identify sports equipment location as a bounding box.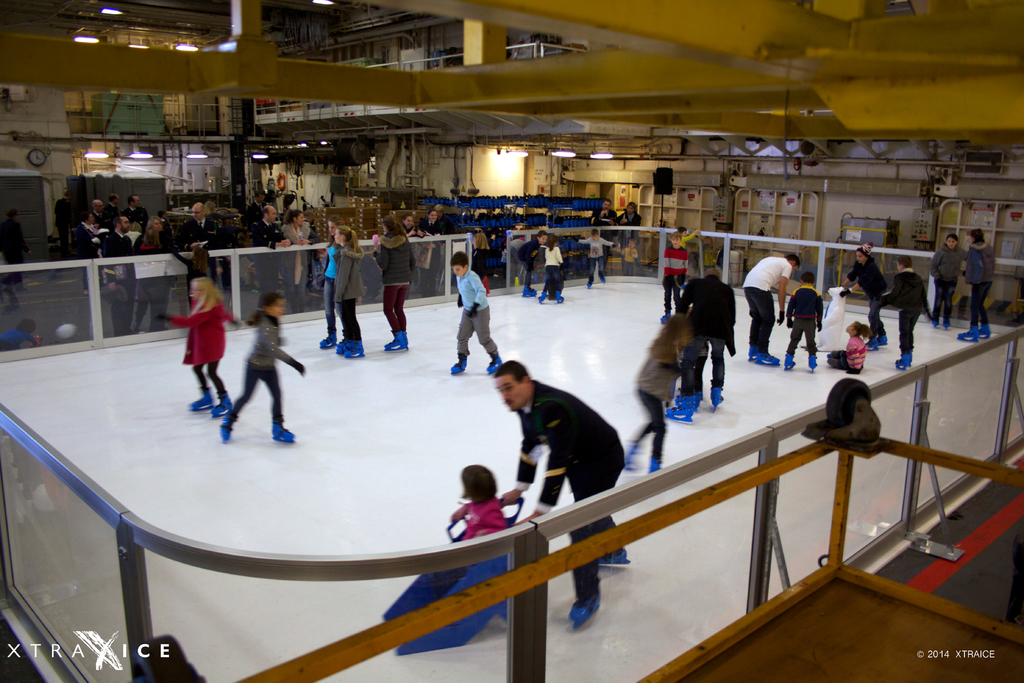
bbox(755, 352, 783, 363).
